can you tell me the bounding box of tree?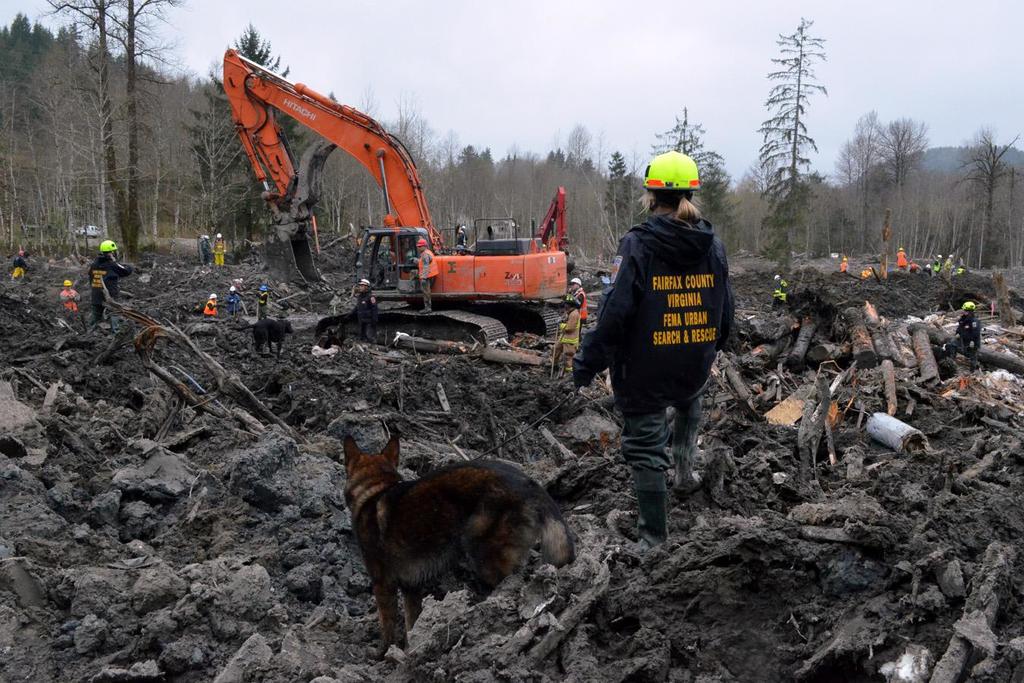
l=854, t=104, r=932, b=262.
